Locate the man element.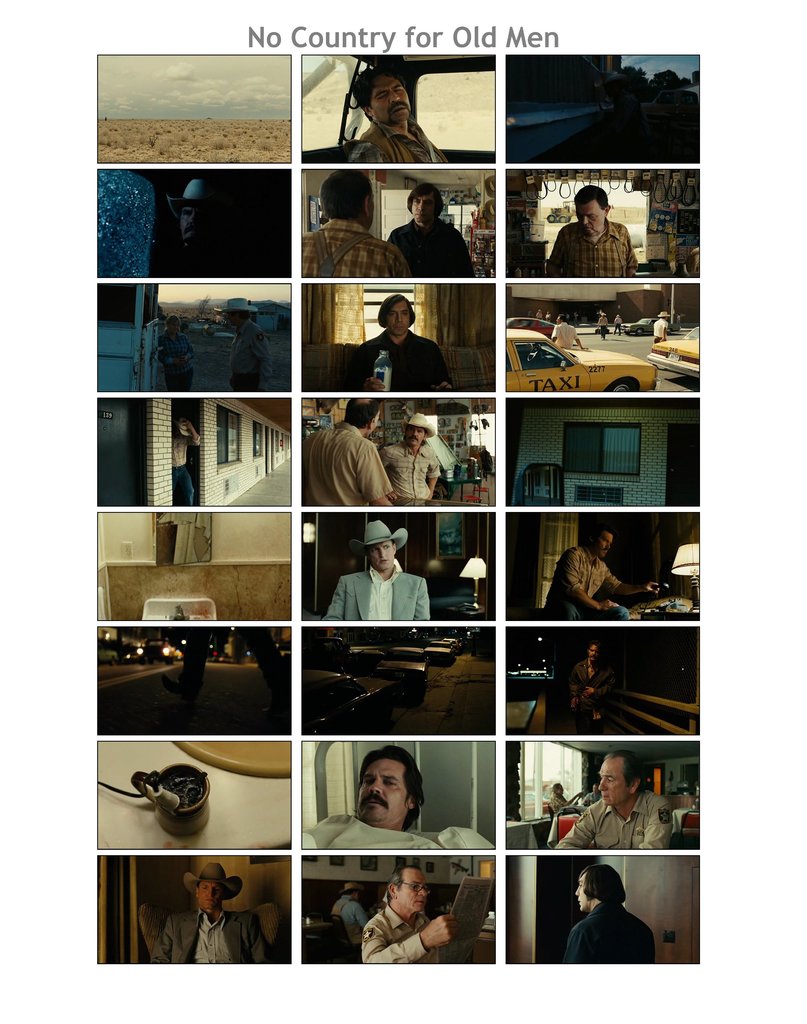
Element bbox: locate(348, 296, 461, 394).
